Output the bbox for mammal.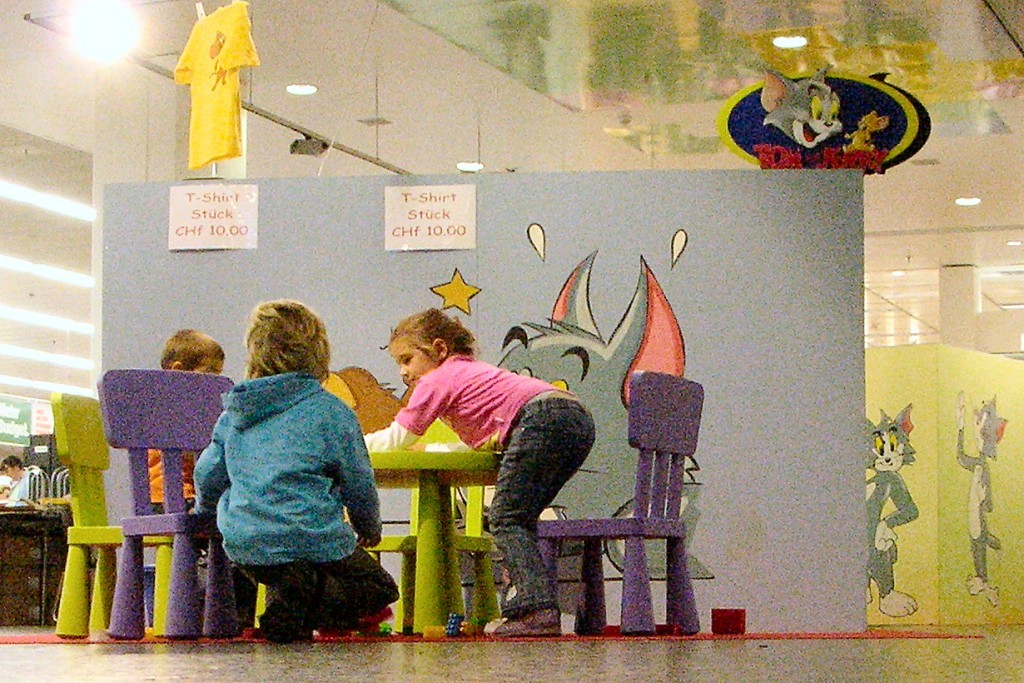
<region>147, 329, 224, 513</region>.
